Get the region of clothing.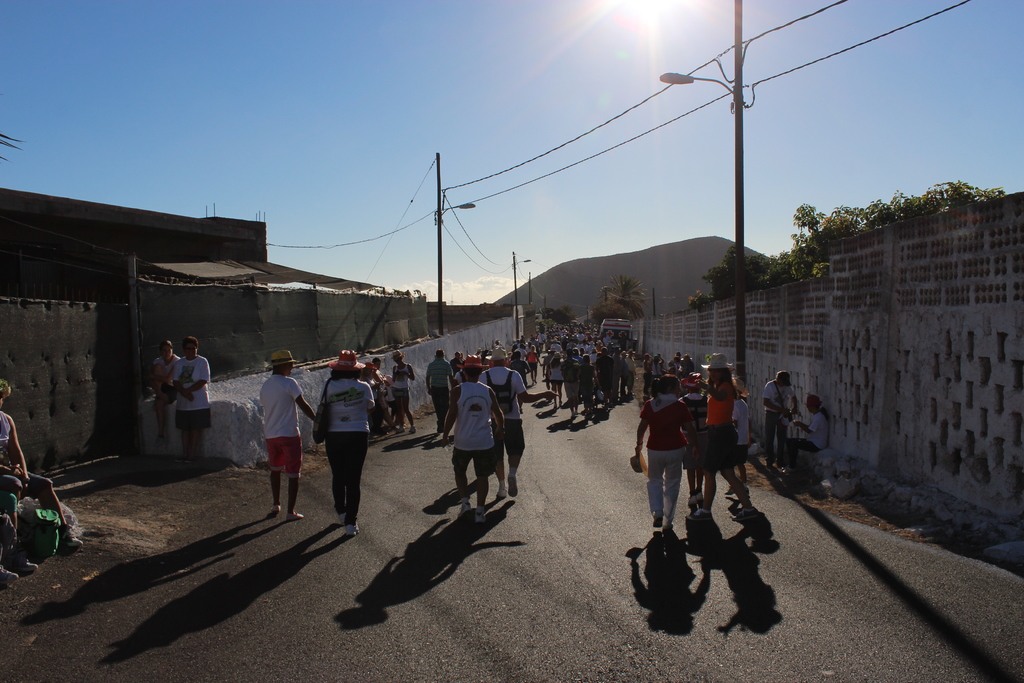
{"left": 528, "top": 352, "right": 537, "bottom": 370}.
